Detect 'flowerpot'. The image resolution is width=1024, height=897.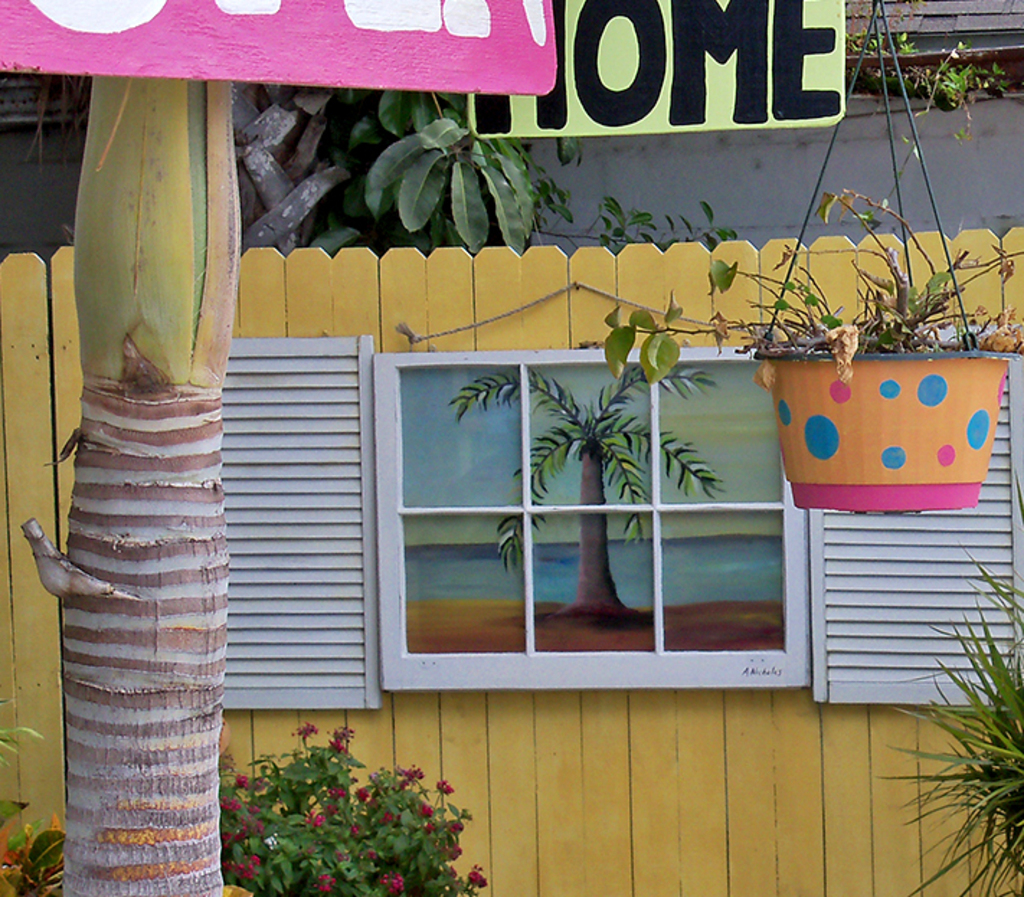
(x1=758, y1=304, x2=965, y2=527).
